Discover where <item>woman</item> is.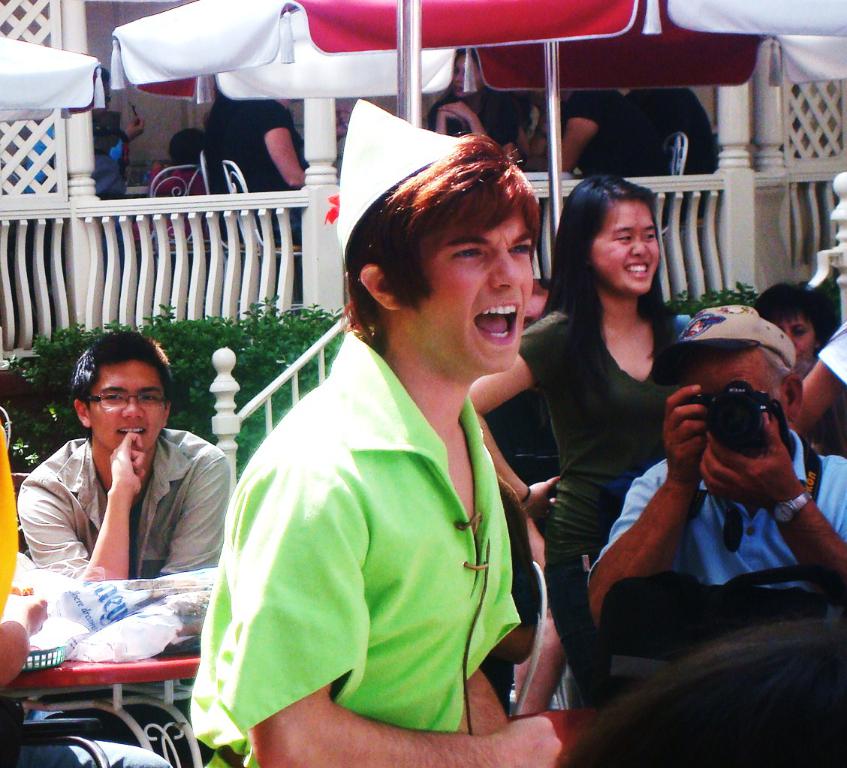
Discovered at [203, 86, 314, 240].
